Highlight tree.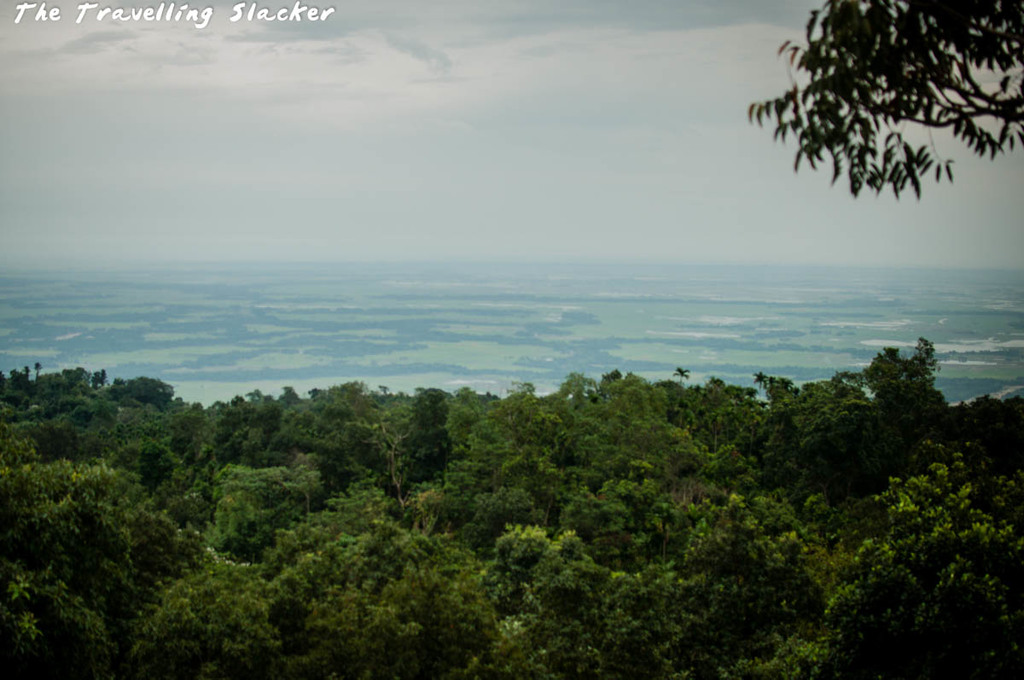
Highlighted region: pyautogui.locateOnScreen(298, 517, 457, 679).
